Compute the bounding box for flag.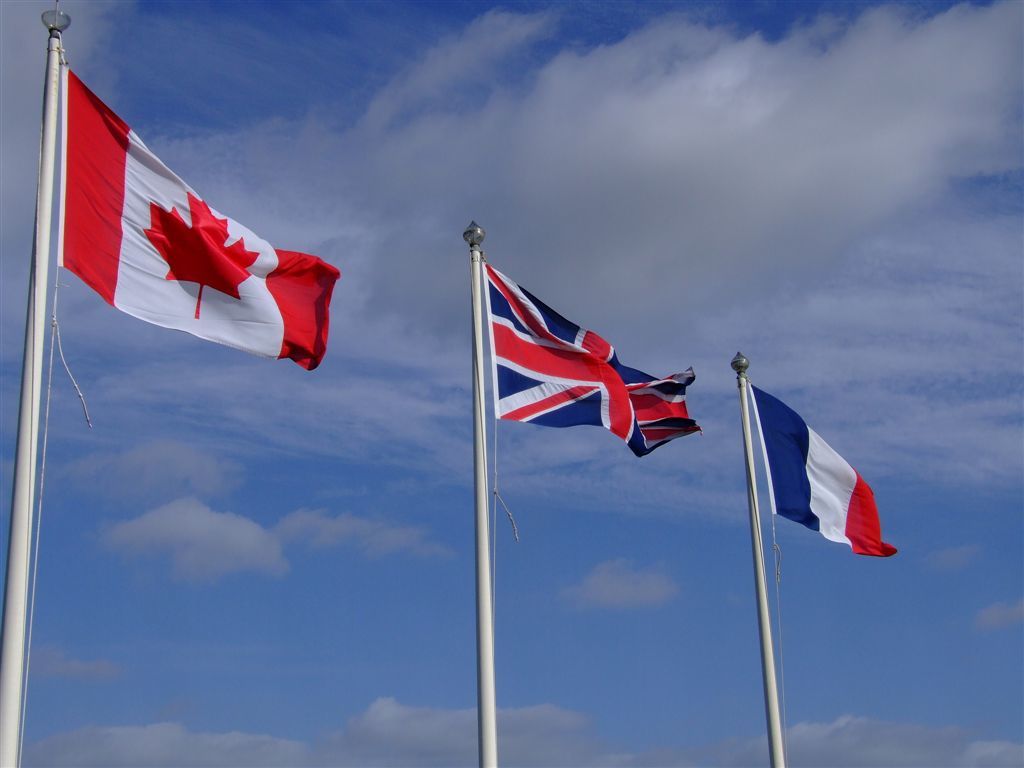
l=45, t=62, r=345, b=379.
